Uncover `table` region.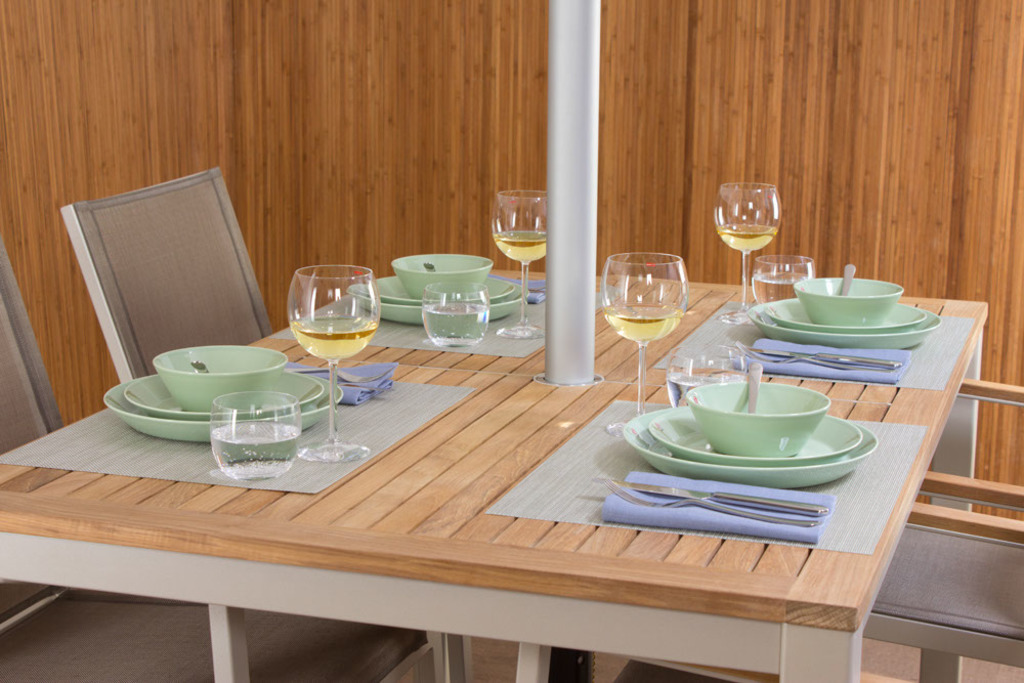
Uncovered: {"x1": 0, "y1": 267, "x2": 987, "y2": 682}.
